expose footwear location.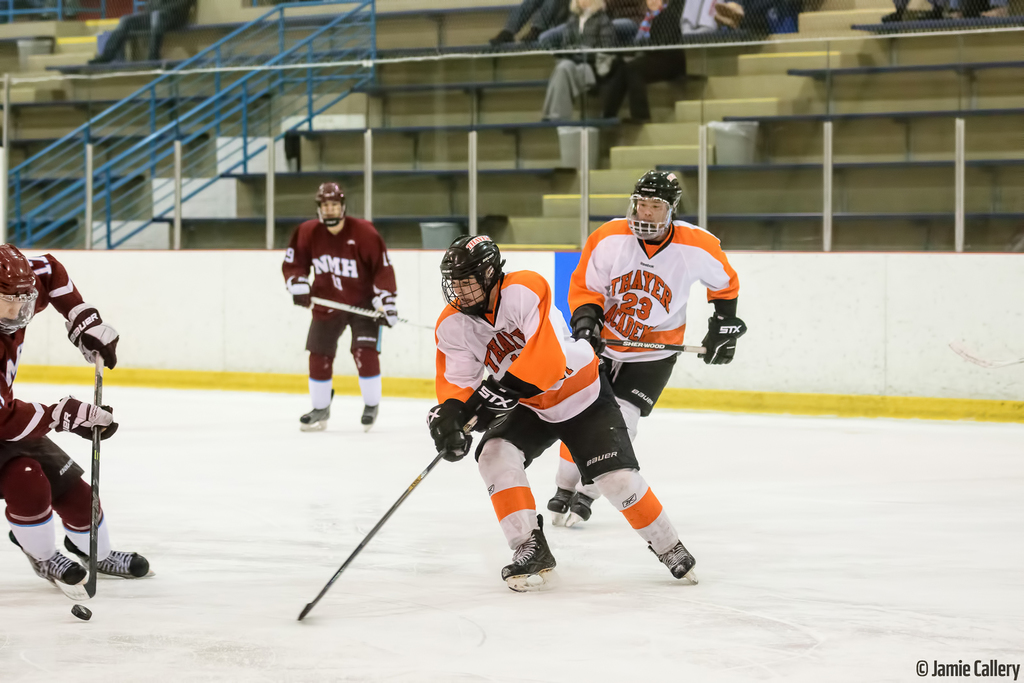
Exposed at [left=566, top=492, right=590, bottom=526].
